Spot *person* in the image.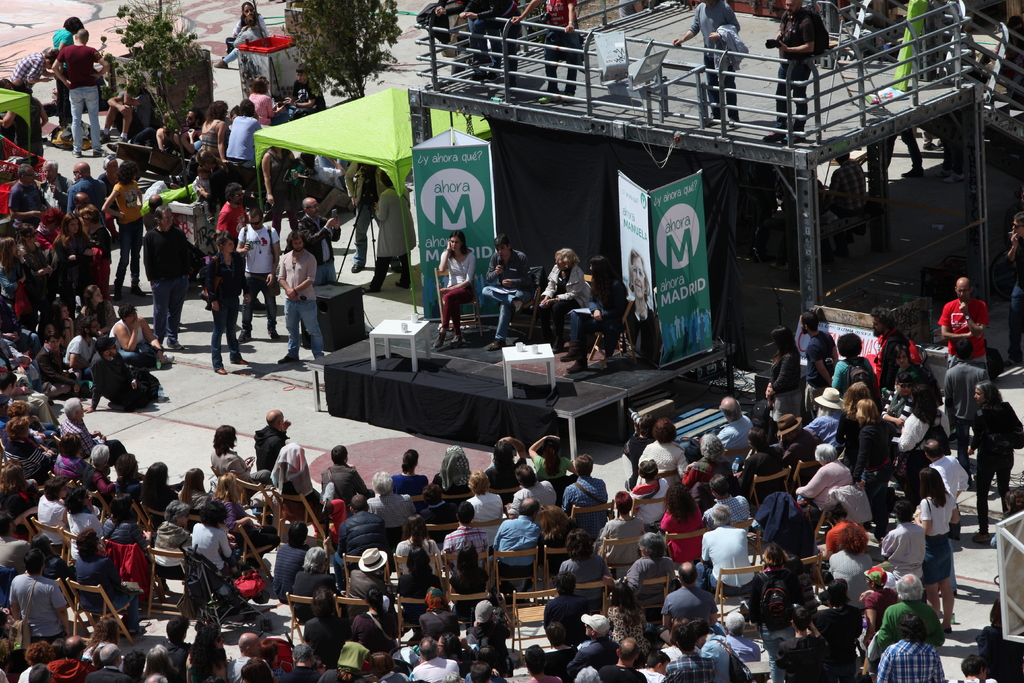
*person* found at (left=435, top=223, right=484, bottom=342).
